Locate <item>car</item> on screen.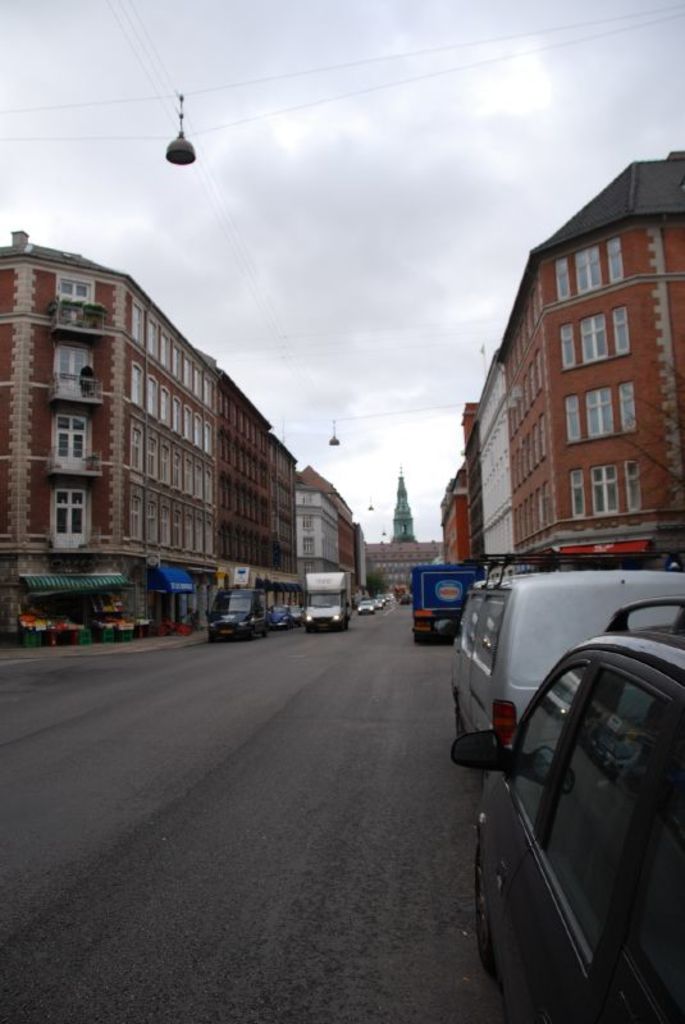
On screen at crop(374, 591, 389, 603).
